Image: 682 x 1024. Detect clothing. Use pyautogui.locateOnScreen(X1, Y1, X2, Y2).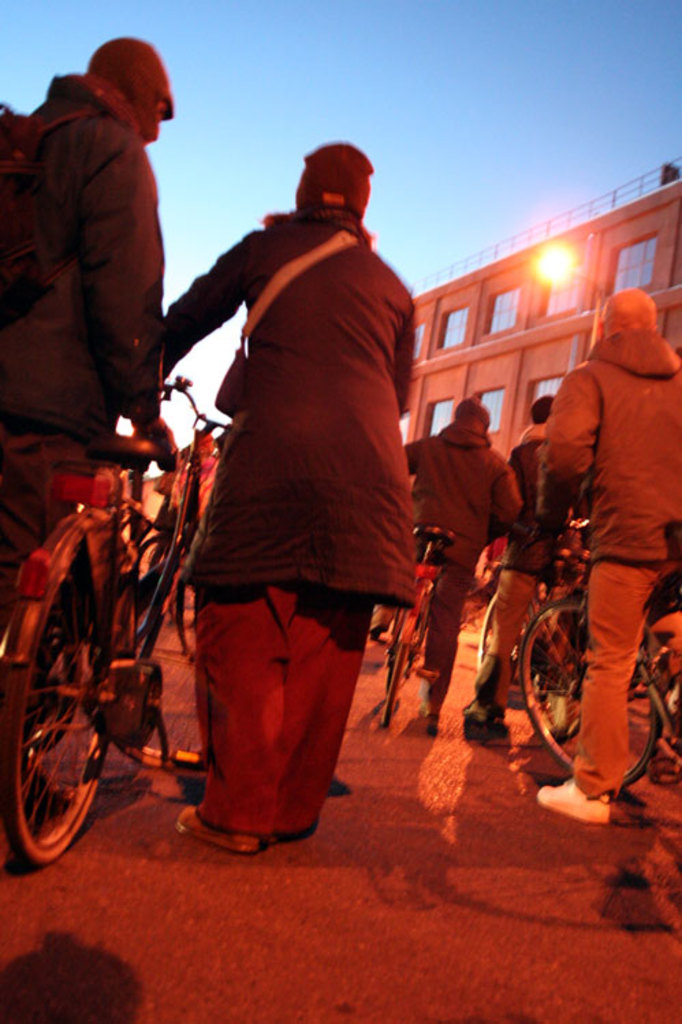
pyautogui.locateOnScreen(0, 68, 169, 614).
